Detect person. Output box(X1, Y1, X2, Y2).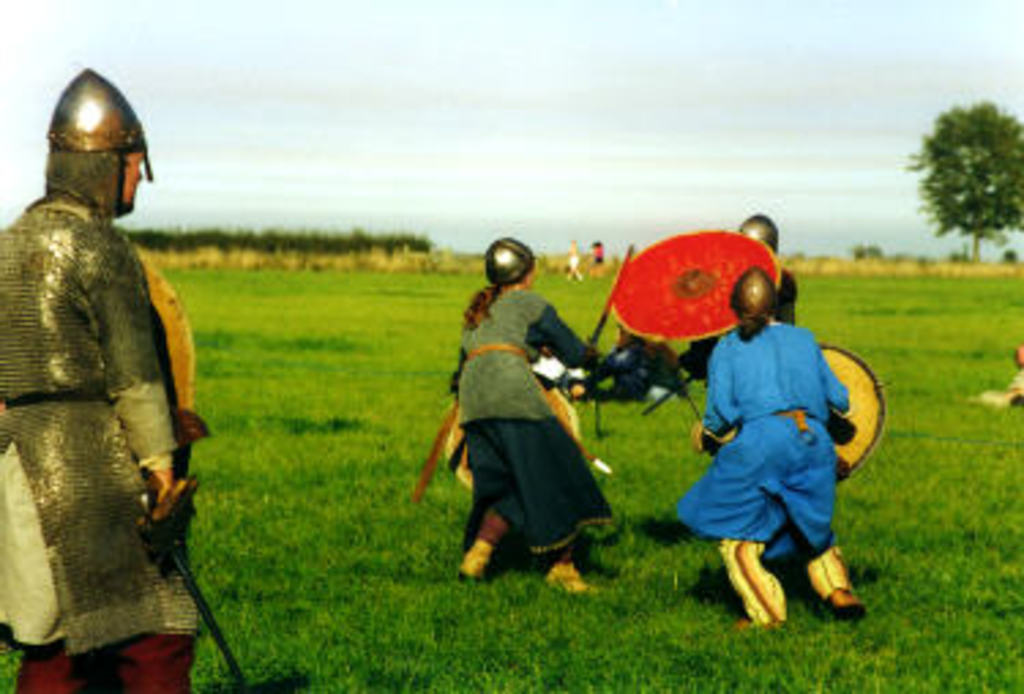
box(445, 235, 644, 590).
